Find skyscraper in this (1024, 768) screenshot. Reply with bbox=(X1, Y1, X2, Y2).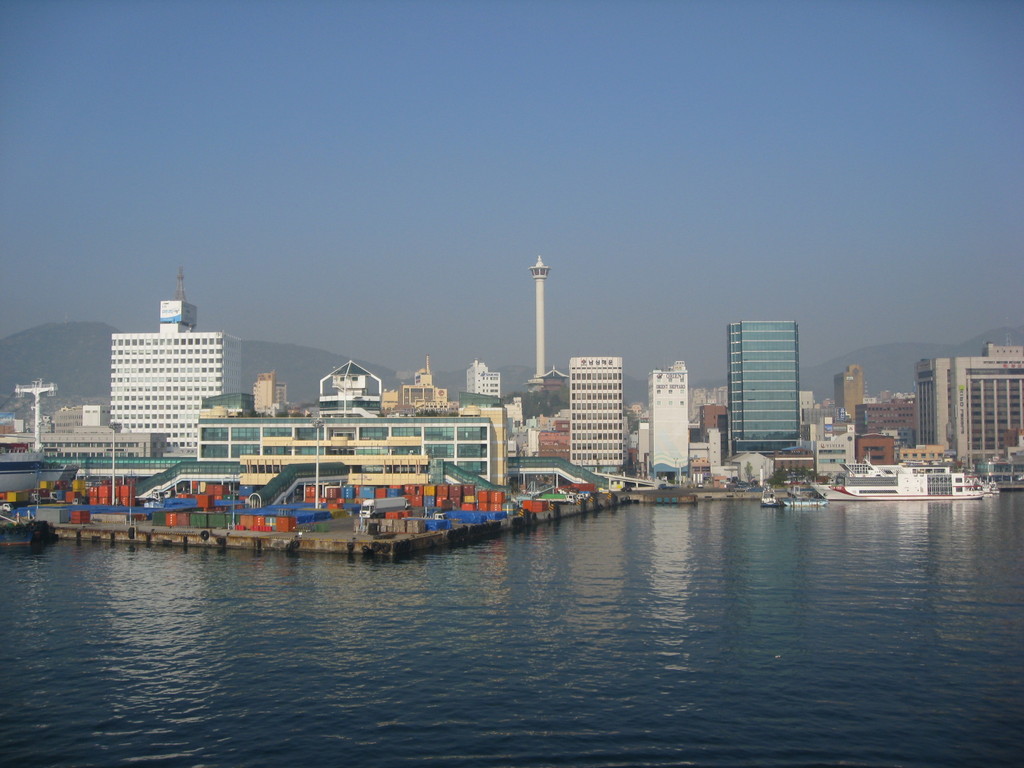
bbox=(720, 318, 801, 452).
